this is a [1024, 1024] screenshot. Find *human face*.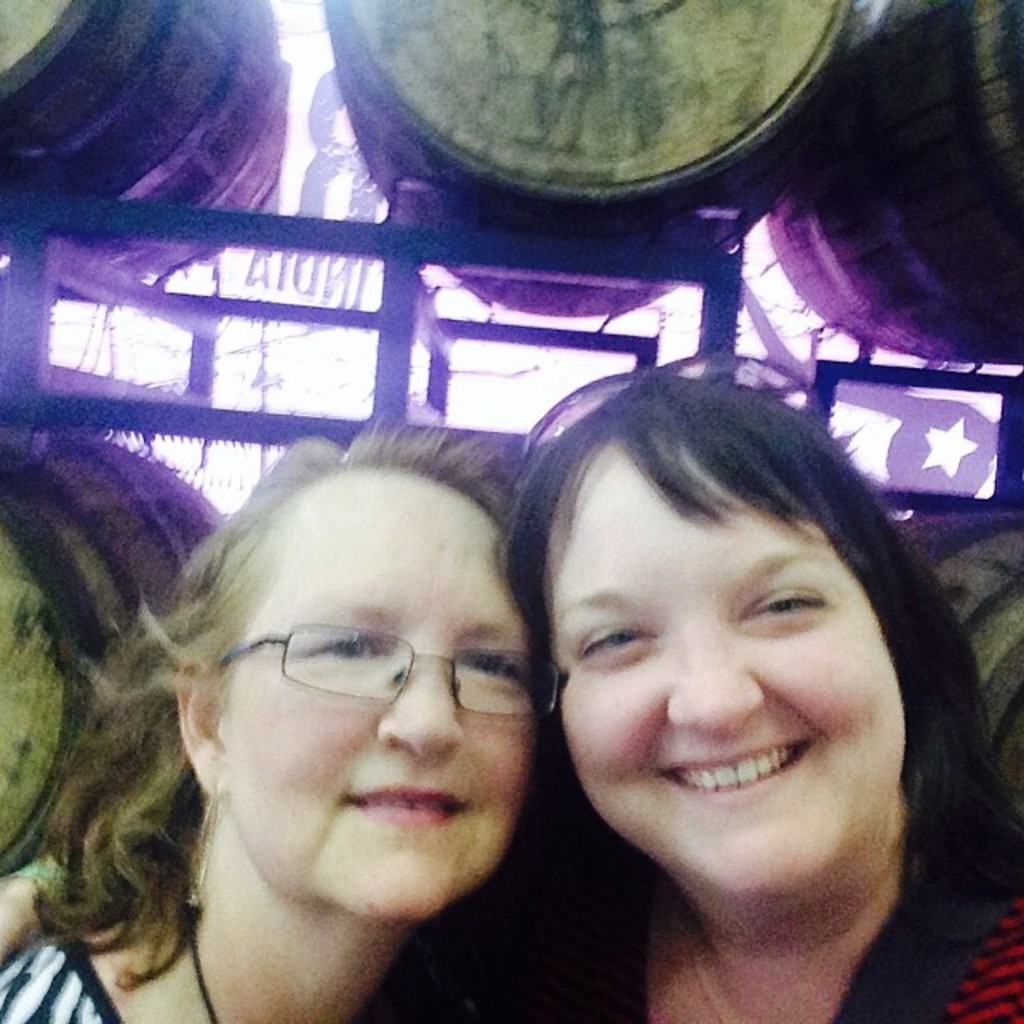
Bounding box: x1=547 y1=440 x2=902 y2=896.
